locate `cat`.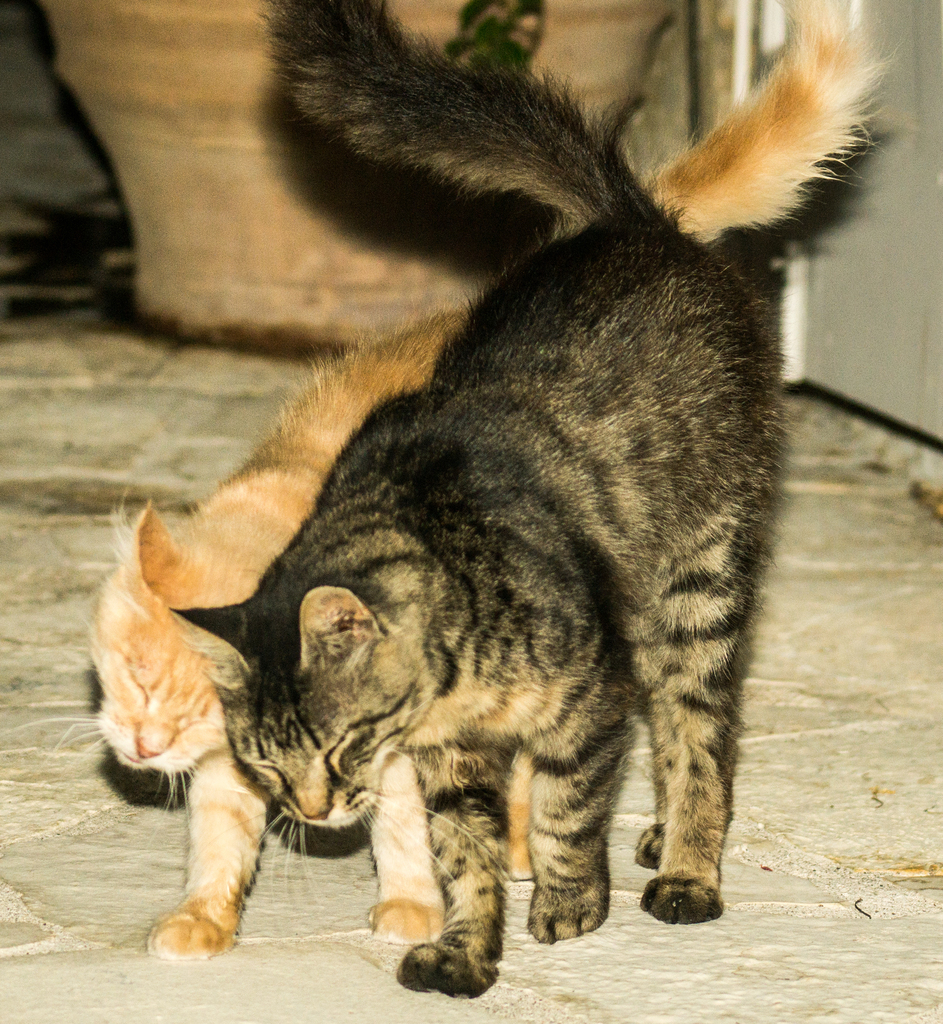
Bounding box: l=49, t=0, r=910, b=961.
